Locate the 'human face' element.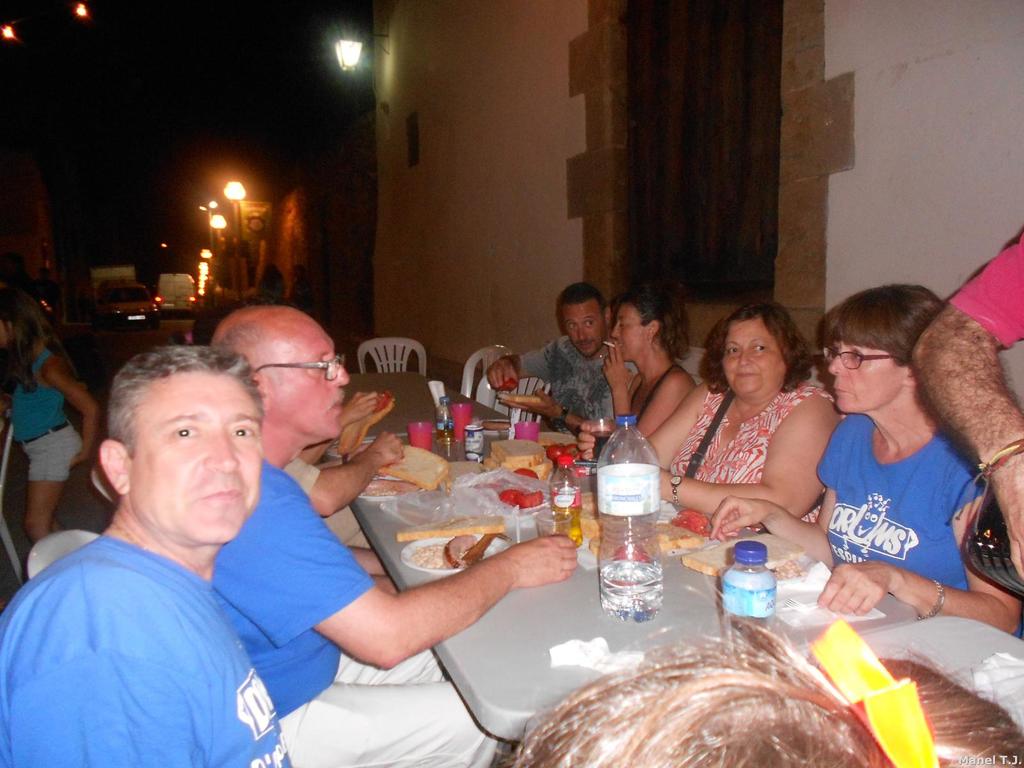
Element bbox: bbox(130, 381, 266, 545).
